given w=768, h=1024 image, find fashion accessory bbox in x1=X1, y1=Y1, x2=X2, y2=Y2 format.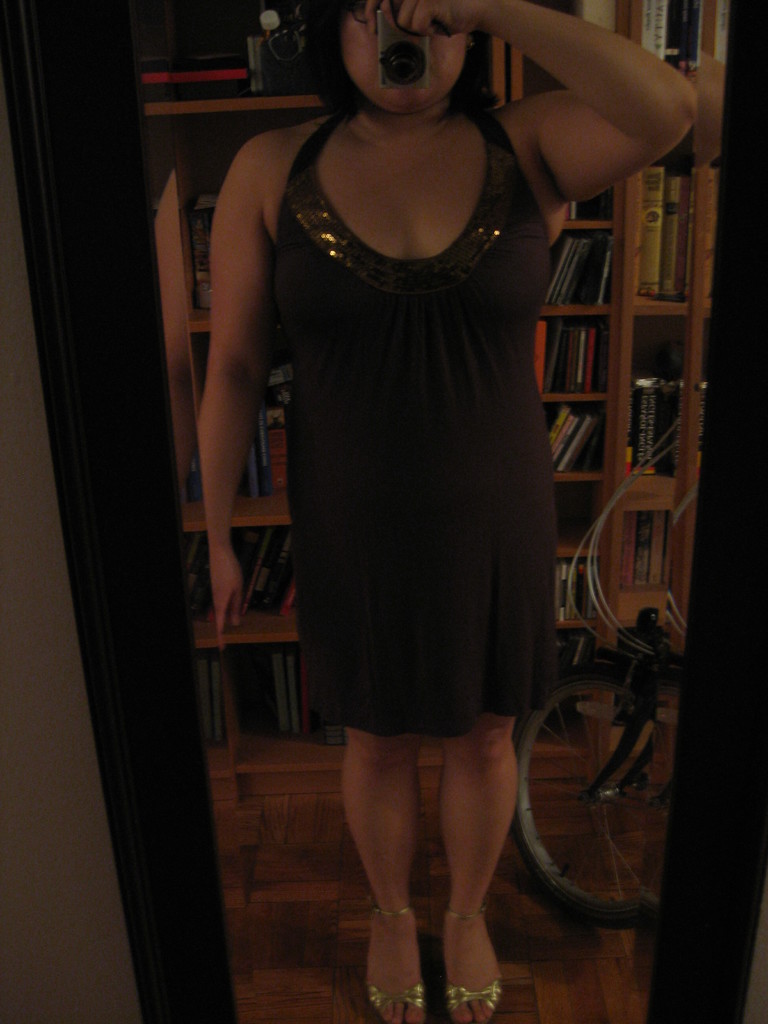
x1=358, y1=908, x2=423, y2=1020.
